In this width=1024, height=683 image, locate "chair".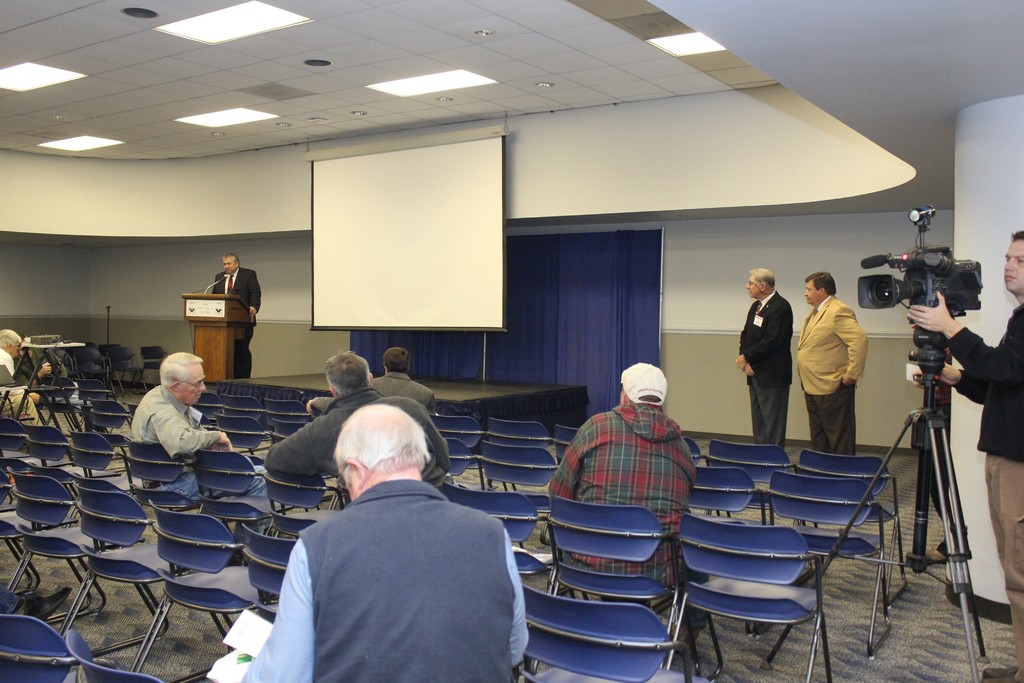
Bounding box: BBox(485, 417, 552, 446).
